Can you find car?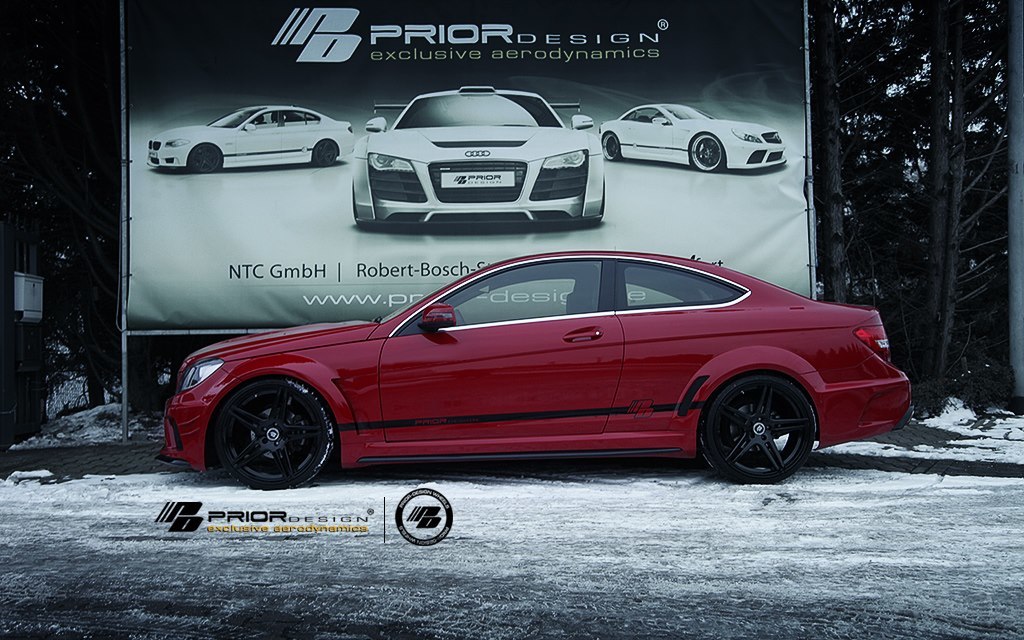
Yes, bounding box: x1=604, y1=103, x2=786, y2=174.
